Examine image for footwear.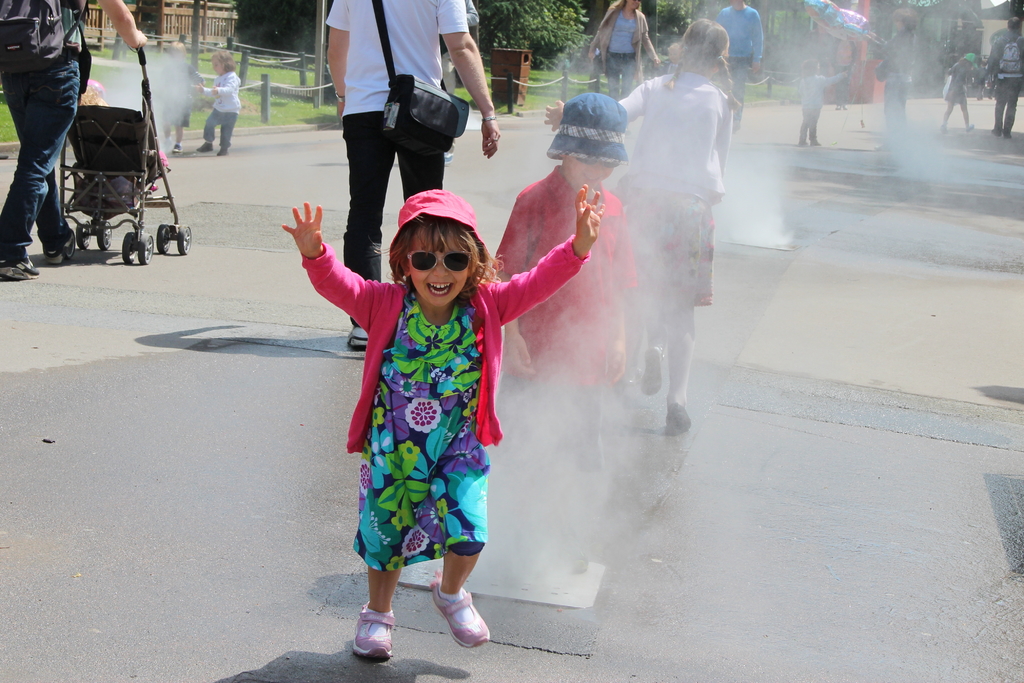
Examination result: bbox=(353, 594, 401, 664).
